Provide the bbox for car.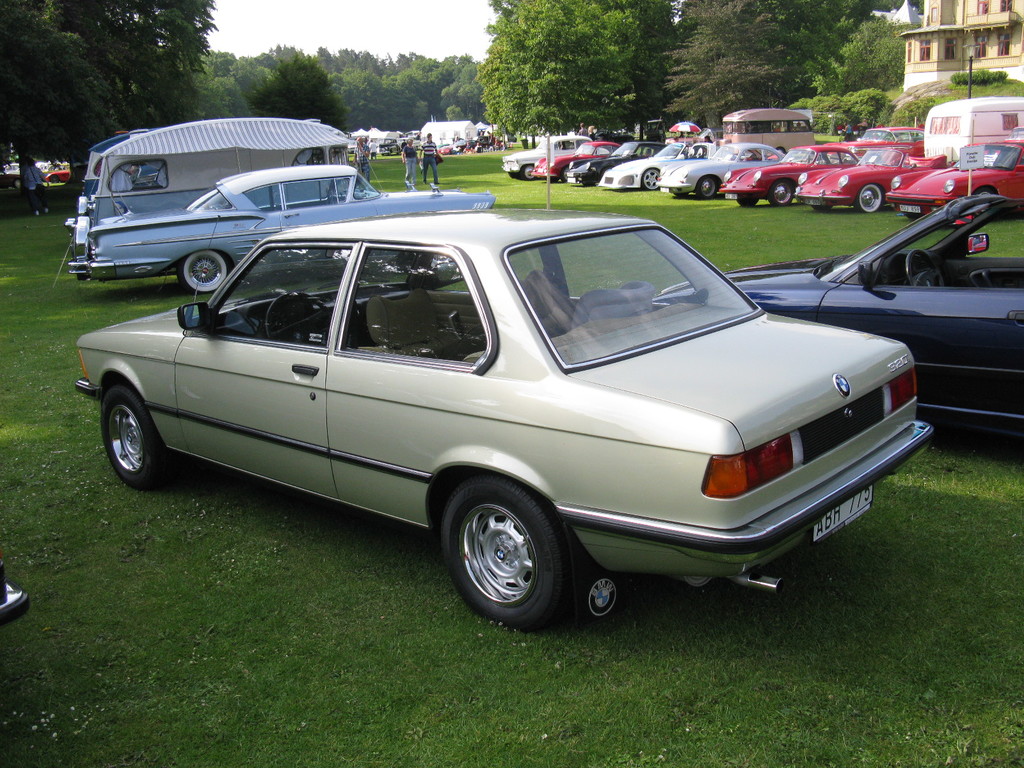
crop(654, 141, 783, 198).
